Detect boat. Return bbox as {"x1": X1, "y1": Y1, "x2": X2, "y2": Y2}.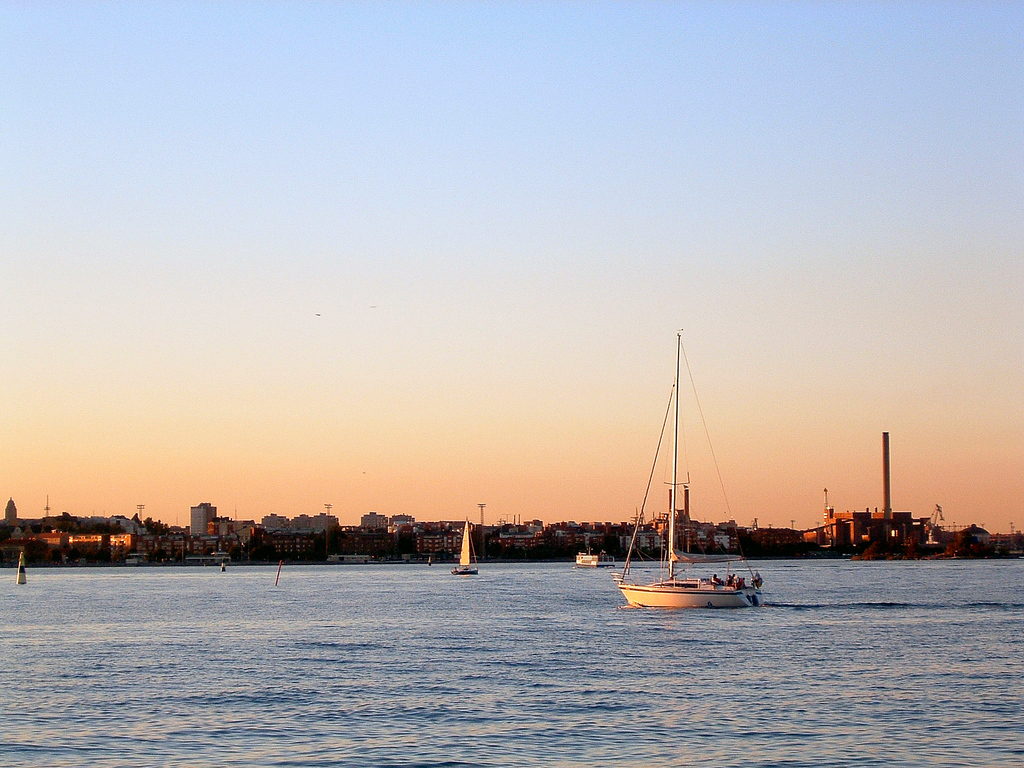
{"x1": 451, "y1": 517, "x2": 483, "y2": 575}.
